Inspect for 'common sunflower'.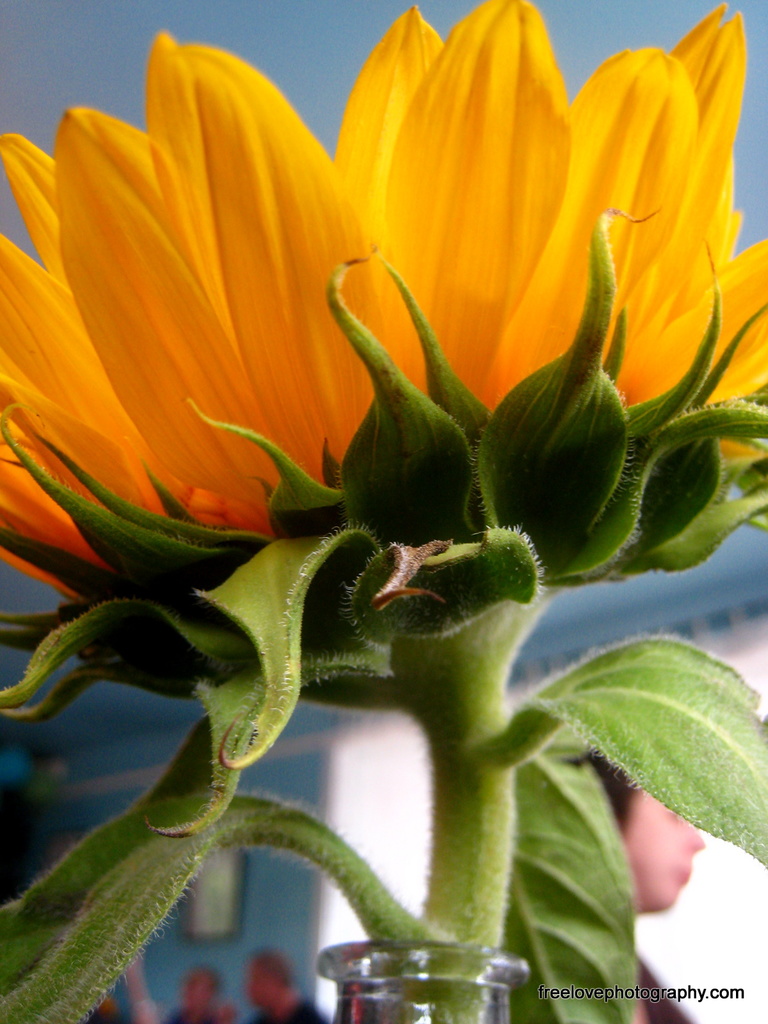
Inspection: (x1=0, y1=0, x2=767, y2=604).
